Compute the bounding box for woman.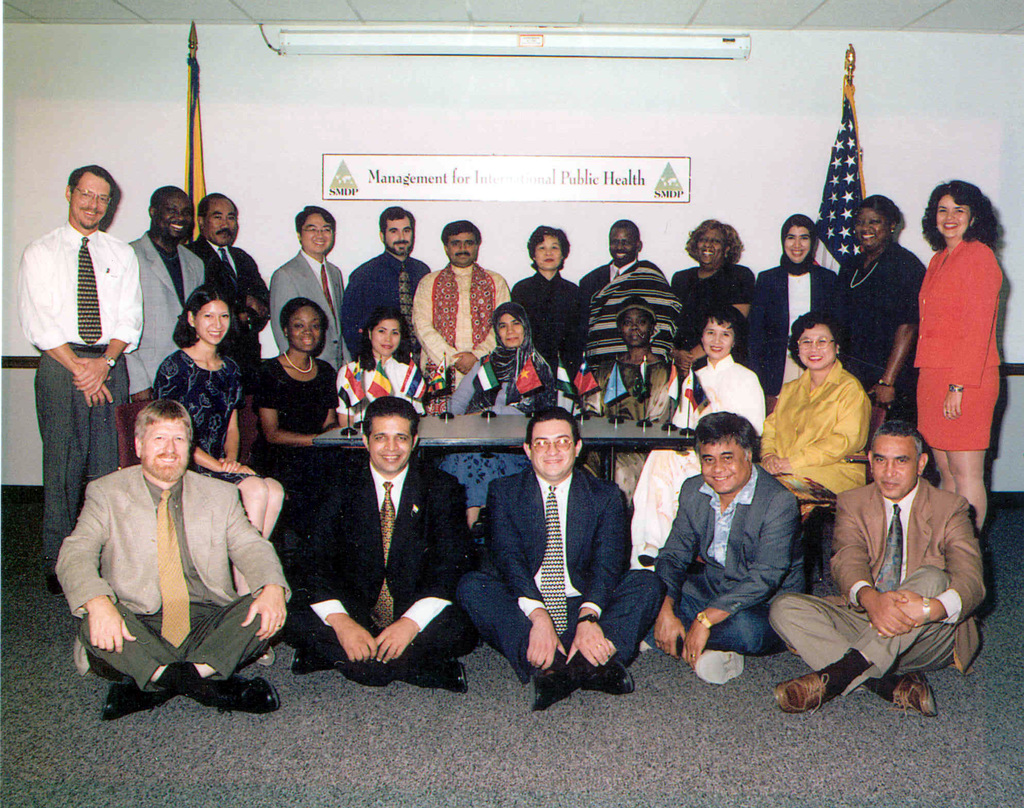
Rect(748, 214, 846, 398).
